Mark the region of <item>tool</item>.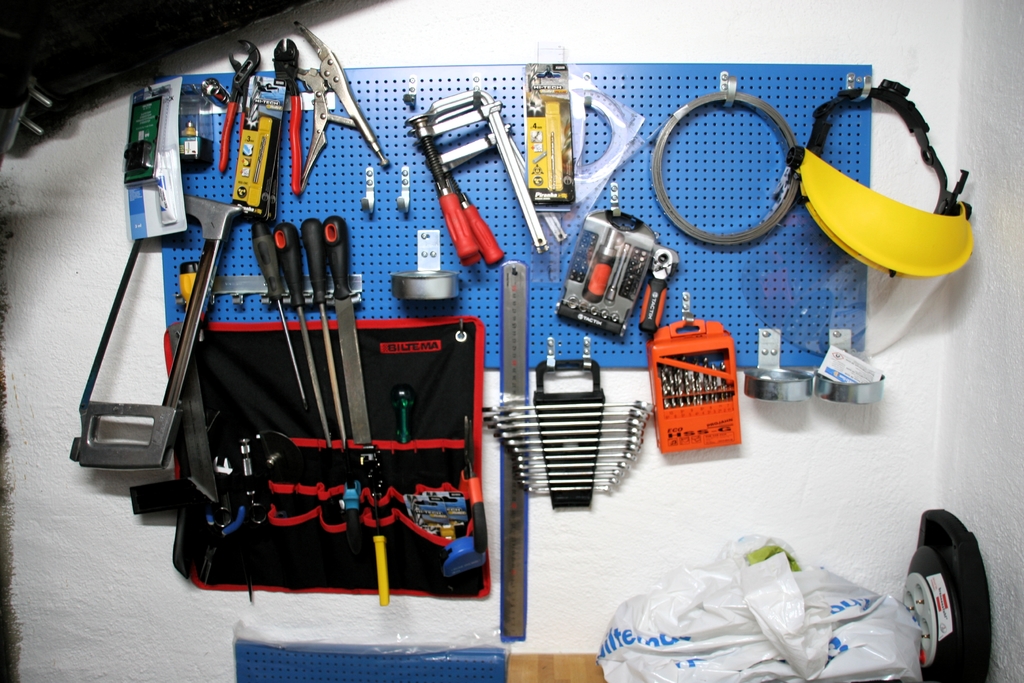
Region: [169,256,211,325].
